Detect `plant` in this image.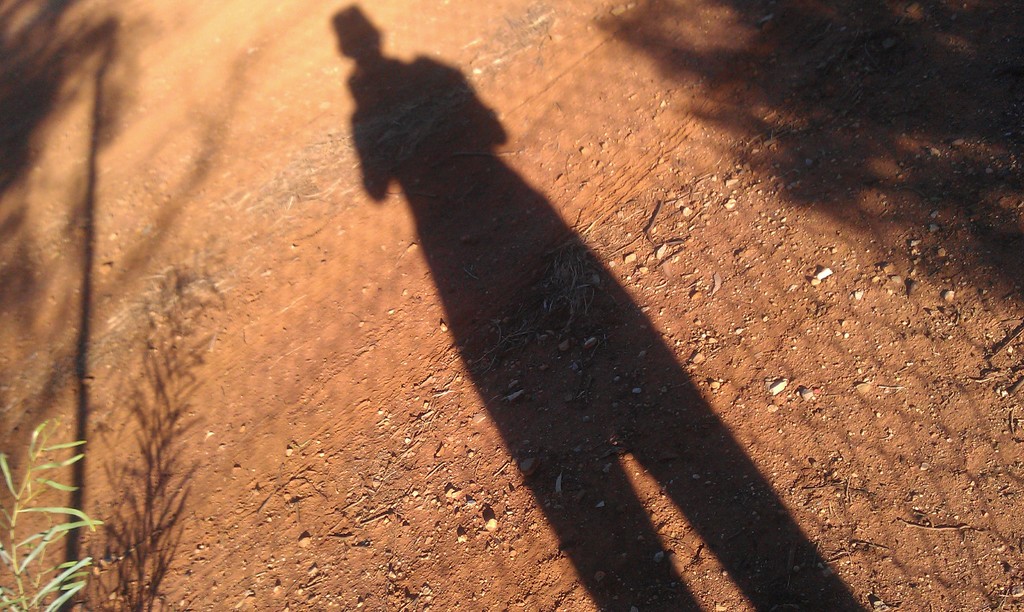
Detection: 0 420 104 611.
